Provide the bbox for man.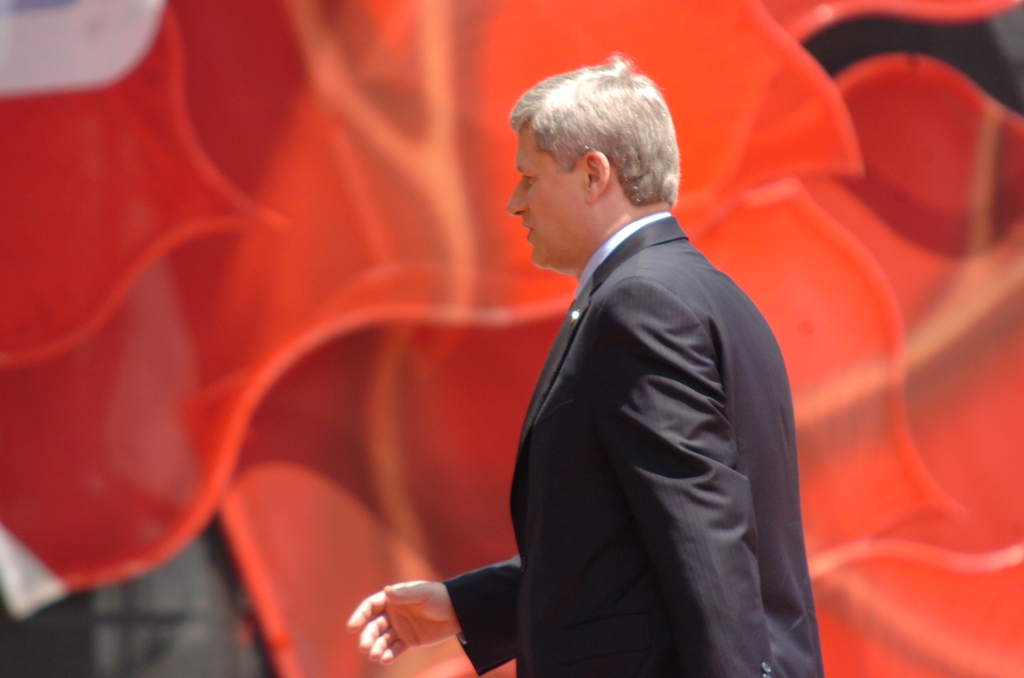
x1=335, y1=53, x2=845, y2=654.
